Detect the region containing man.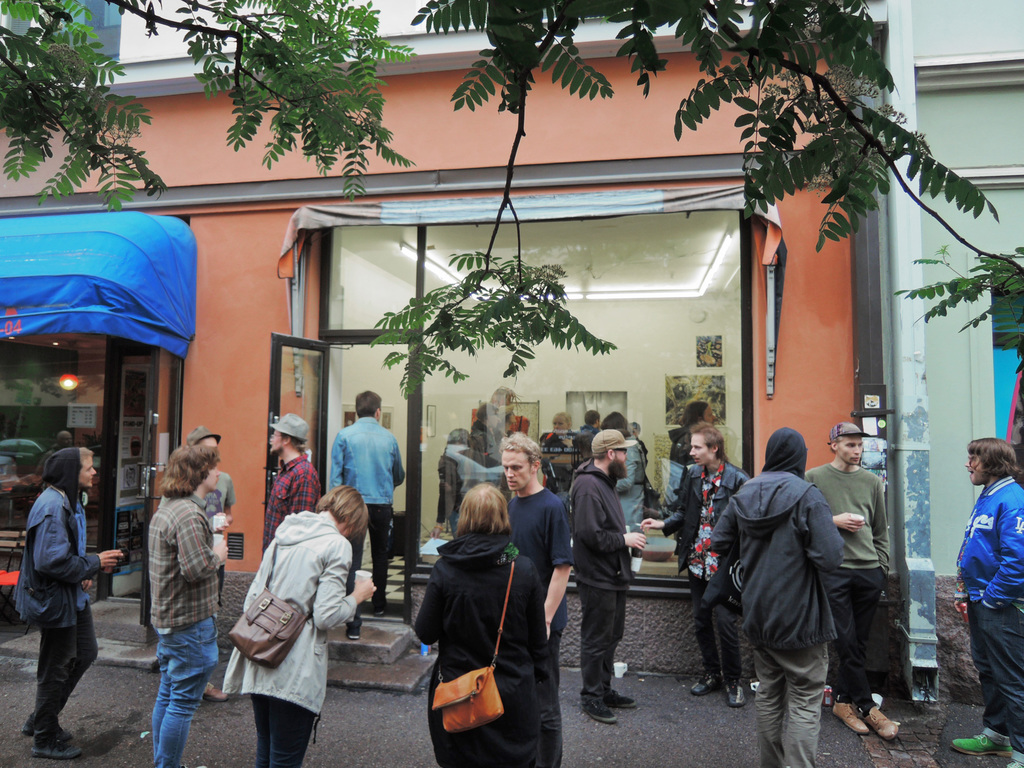
region(21, 444, 118, 758).
